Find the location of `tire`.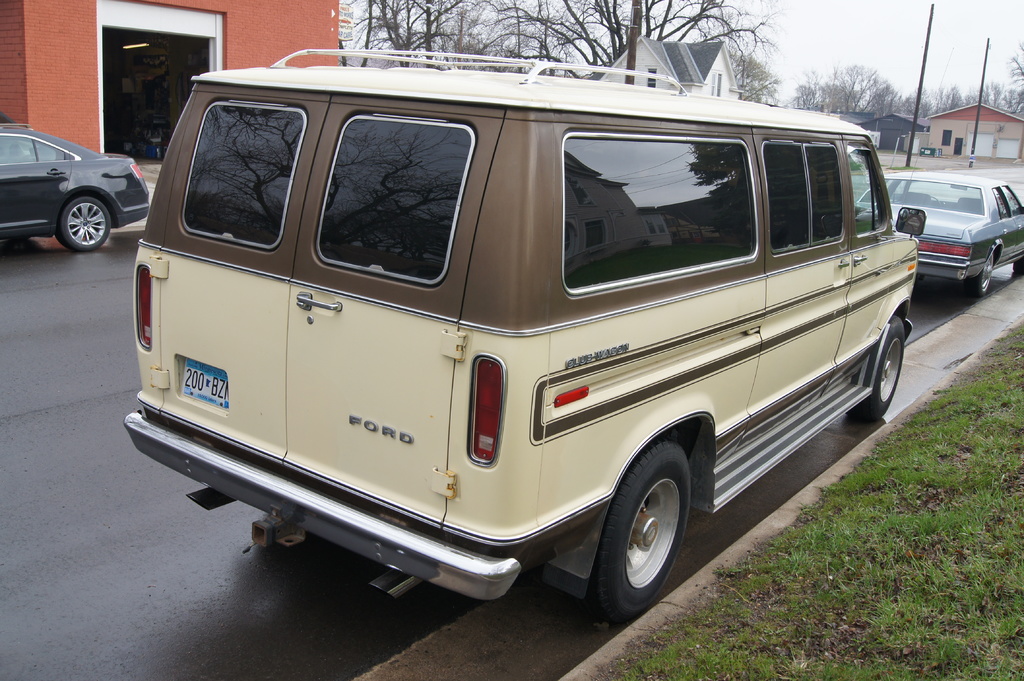
Location: [846, 312, 908, 422].
